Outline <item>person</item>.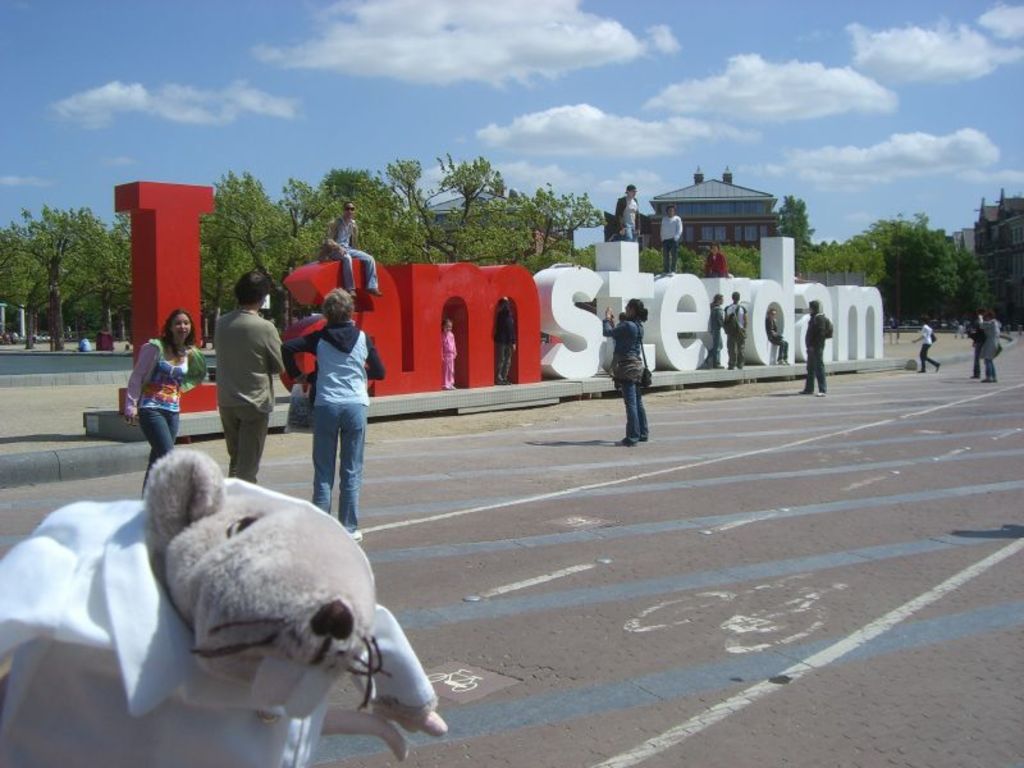
Outline: rect(658, 206, 682, 275).
